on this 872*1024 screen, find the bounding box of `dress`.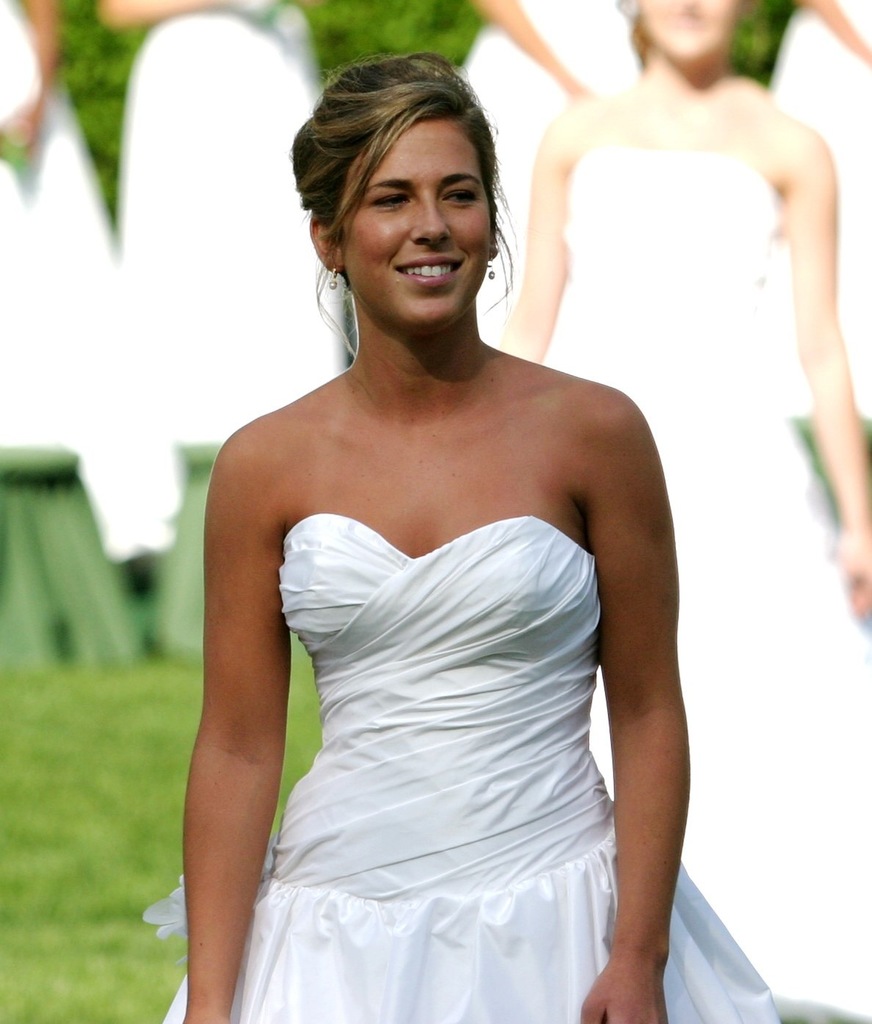
Bounding box: <region>456, 0, 644, 352</region>.
